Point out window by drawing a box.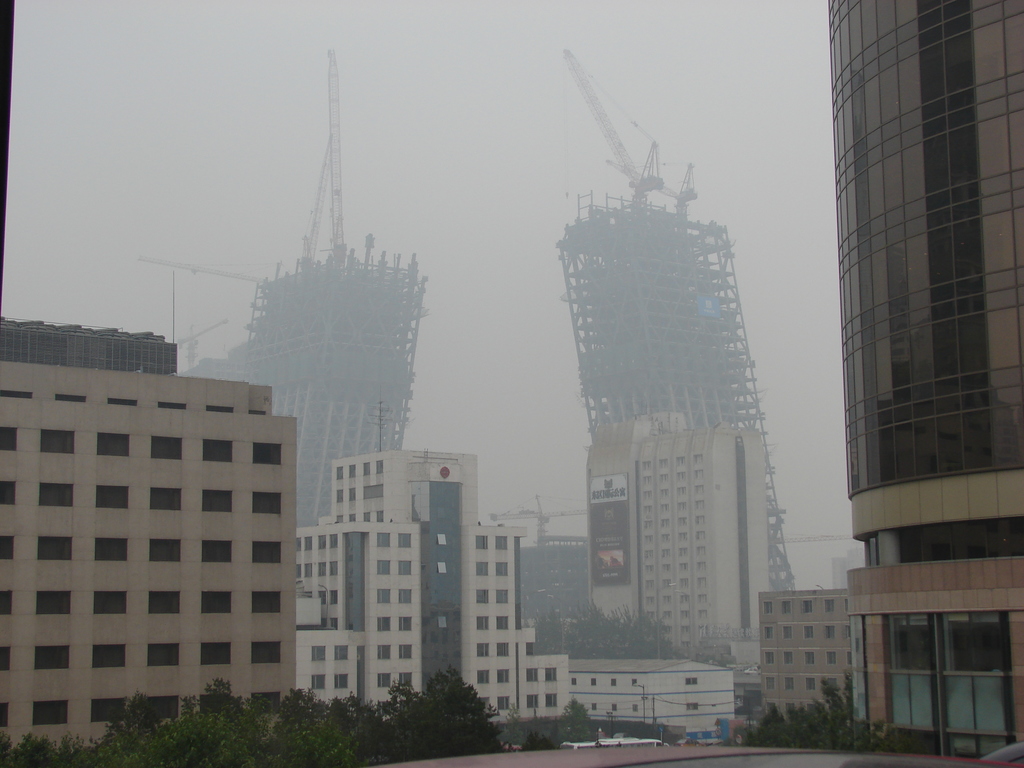
bbox=[377, 615, 392, 632].
